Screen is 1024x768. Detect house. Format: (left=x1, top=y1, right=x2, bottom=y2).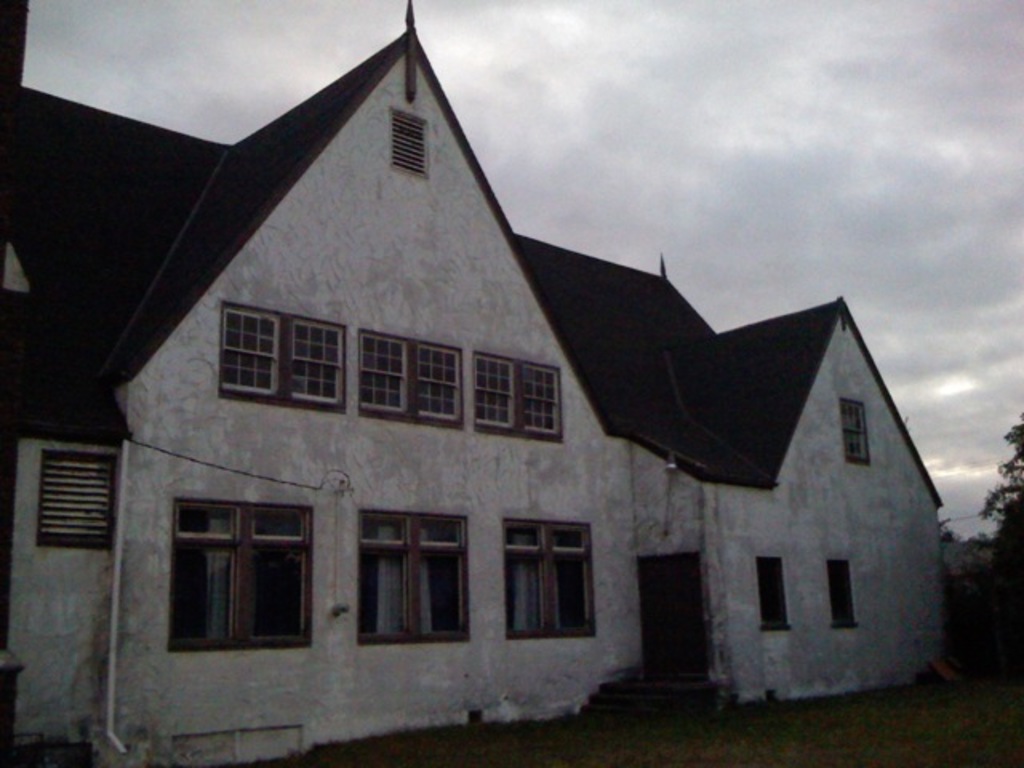
(left=0, top=0, right=946, bottom=766).
